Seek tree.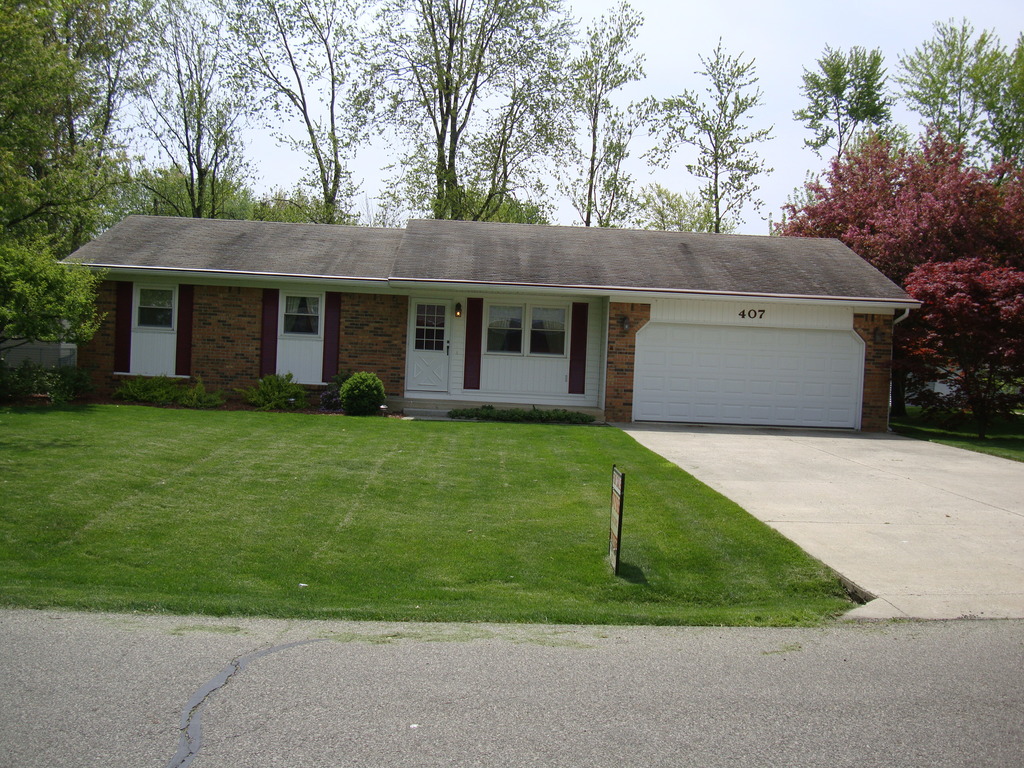
(left=774, top=36, right=900, bottom=159).
